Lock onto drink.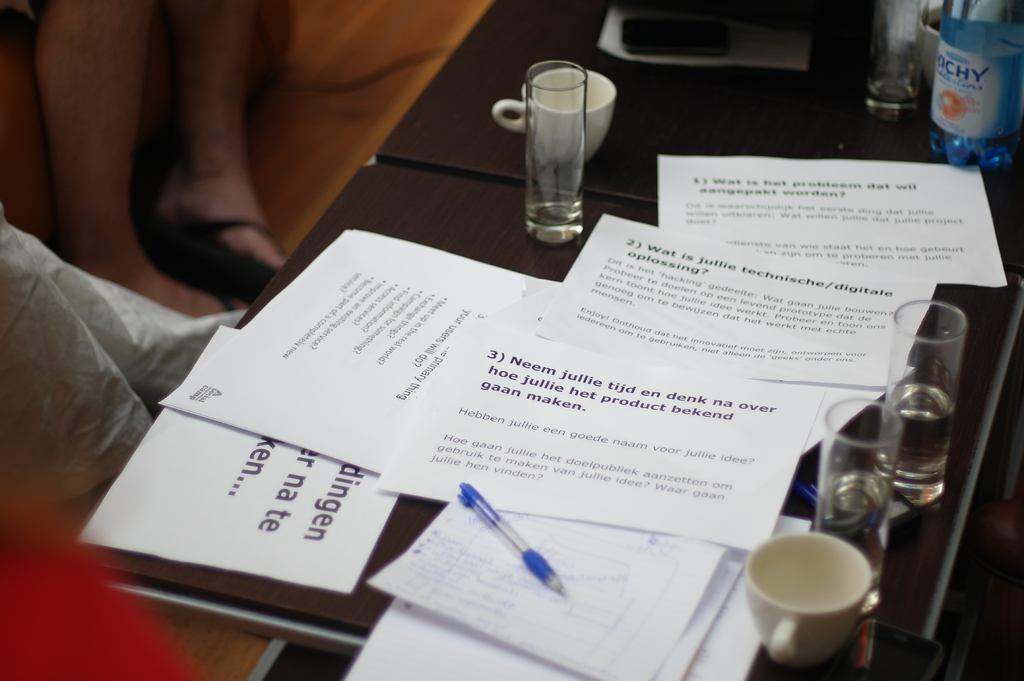
Locked: select_region(881, 388, 961, 499).
